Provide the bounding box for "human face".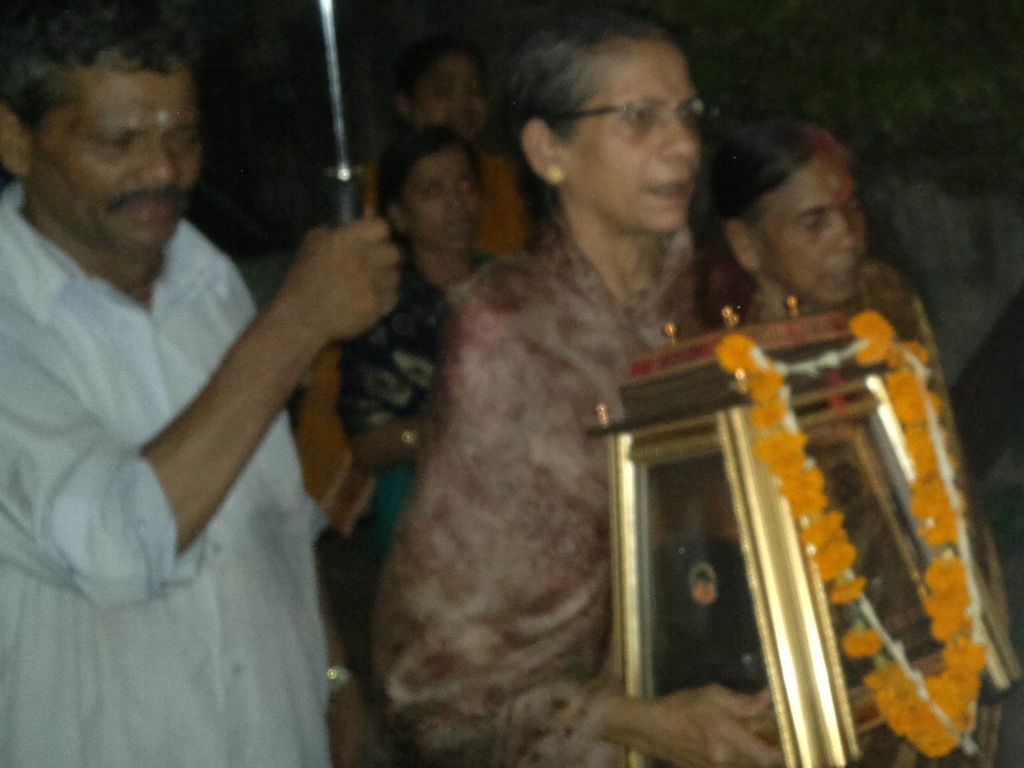
(402,148,481,256).
